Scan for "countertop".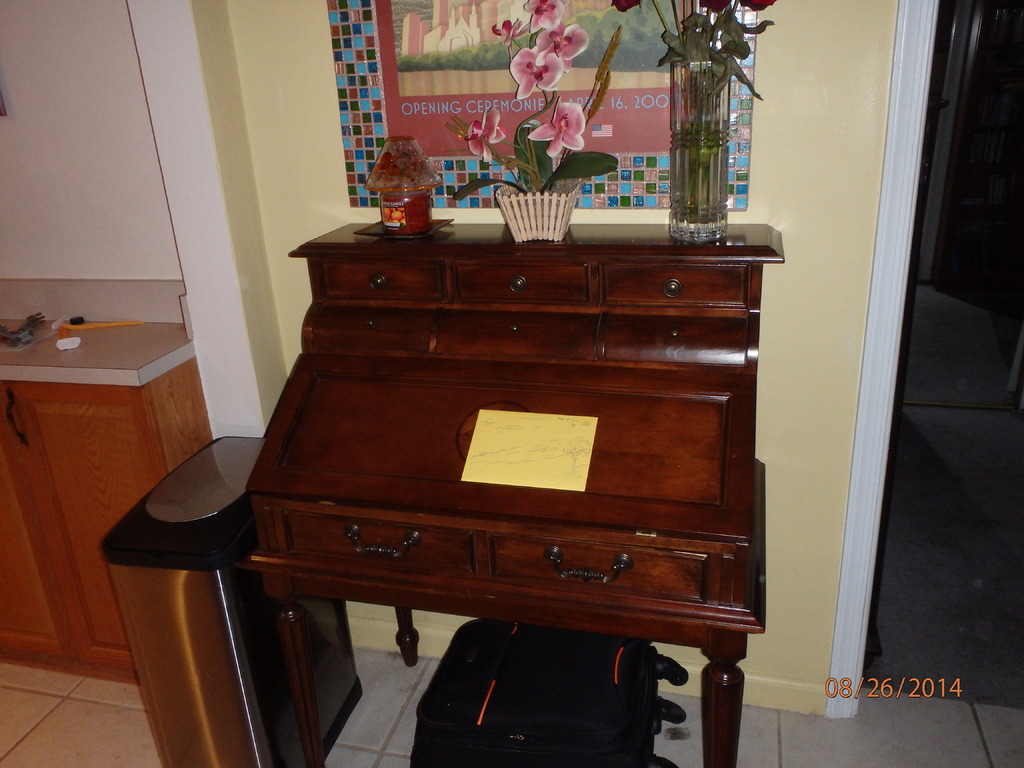
Scan result: box=[0, 305, 200, 689].
